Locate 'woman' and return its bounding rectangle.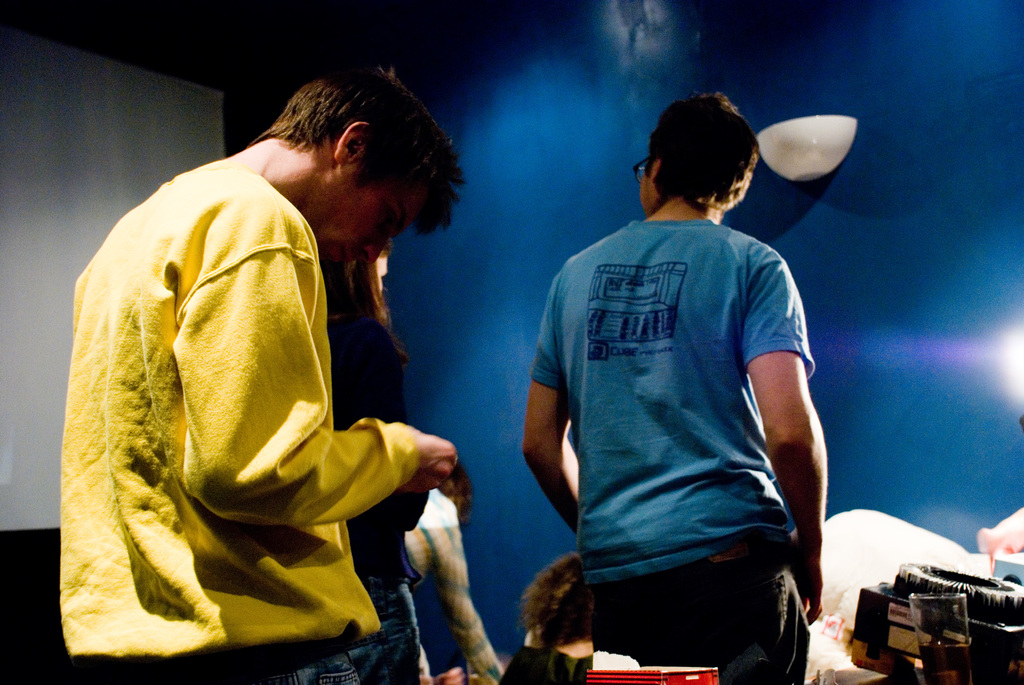
BBox(323, 246, 438, 684).
